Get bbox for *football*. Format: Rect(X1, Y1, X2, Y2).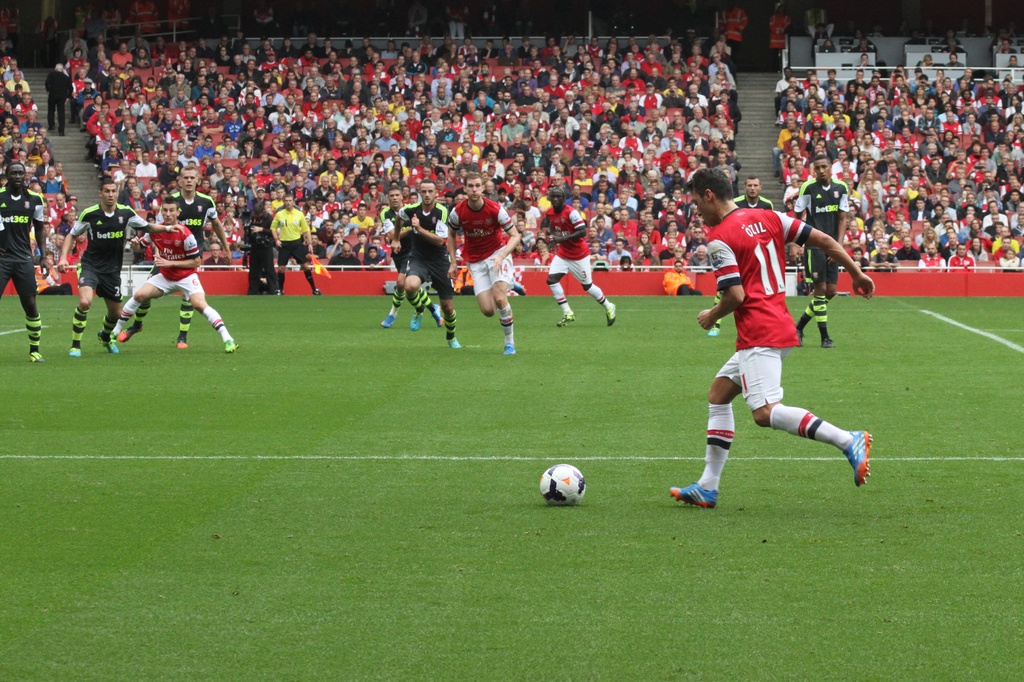
Rect(537, 464, 586, 504).
